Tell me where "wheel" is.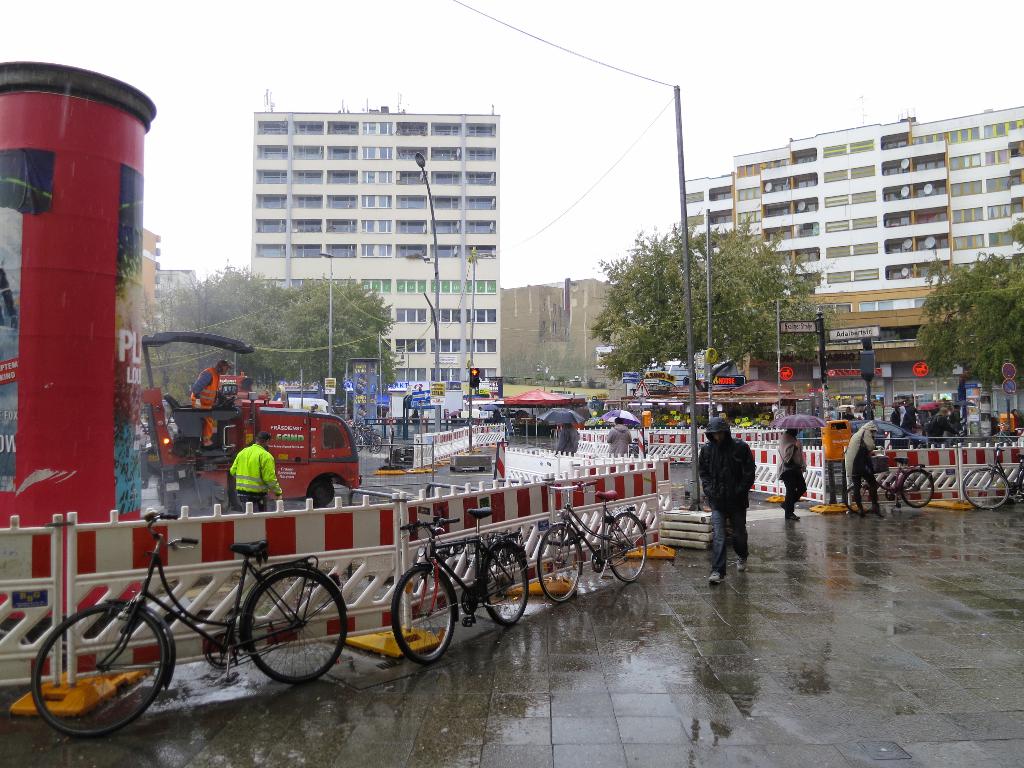
"wheel" is at Rect(844, 484, 872, 513).
